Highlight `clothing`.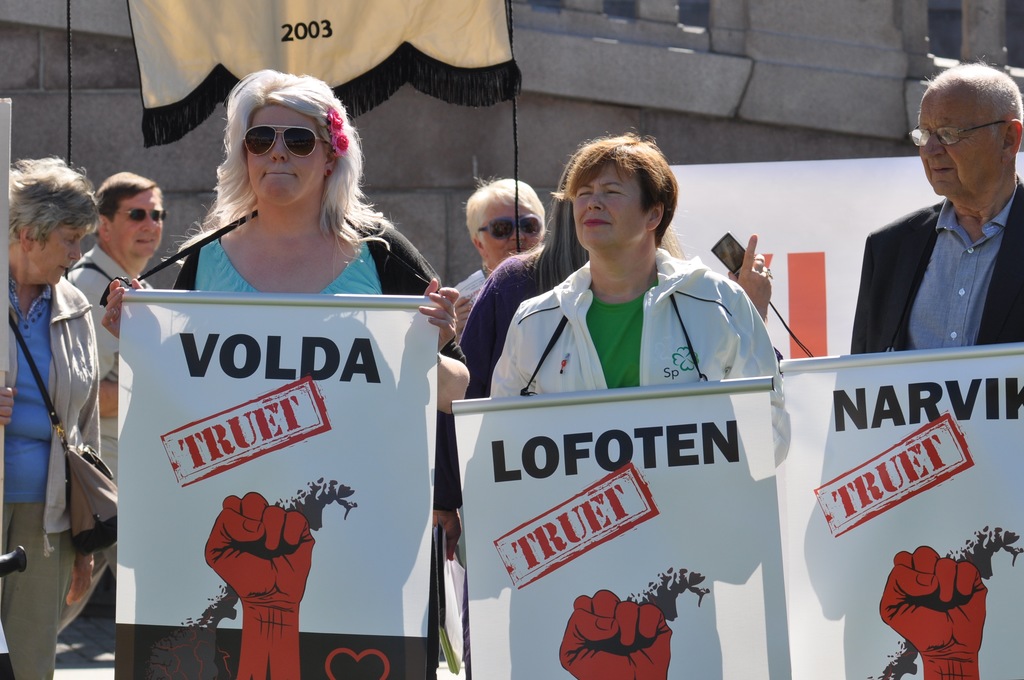
Highlighted region: x1=0, y1=264, x2=101, y2=679.
